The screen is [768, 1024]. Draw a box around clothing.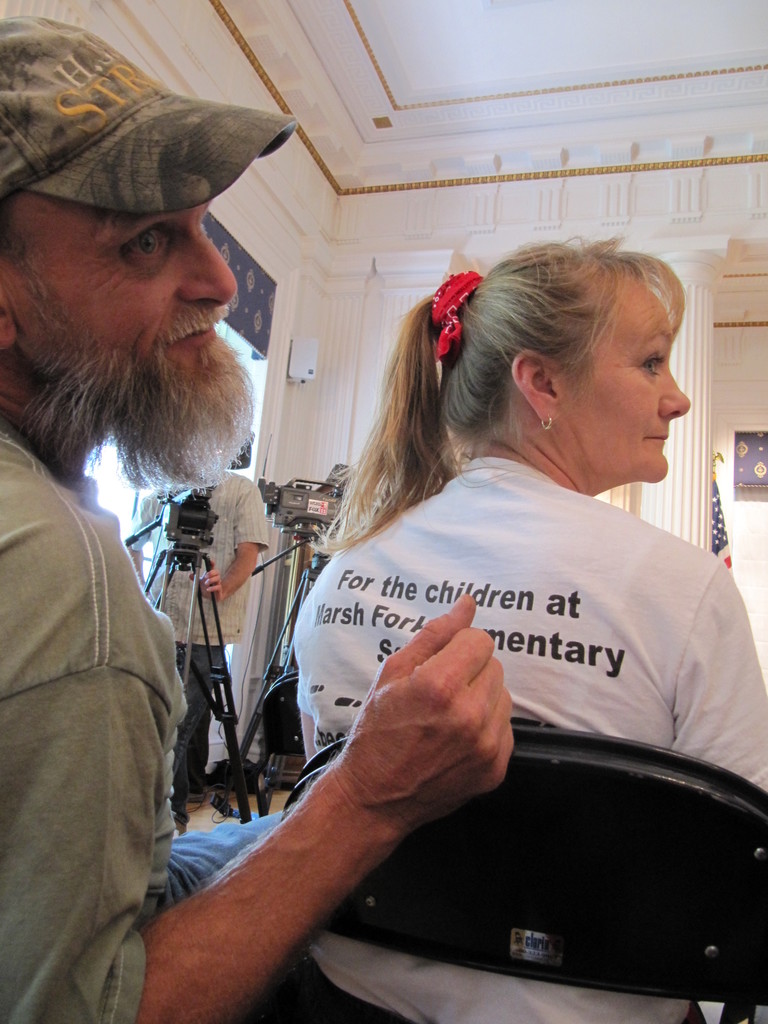
crop(0, 417, 289, 1023).
